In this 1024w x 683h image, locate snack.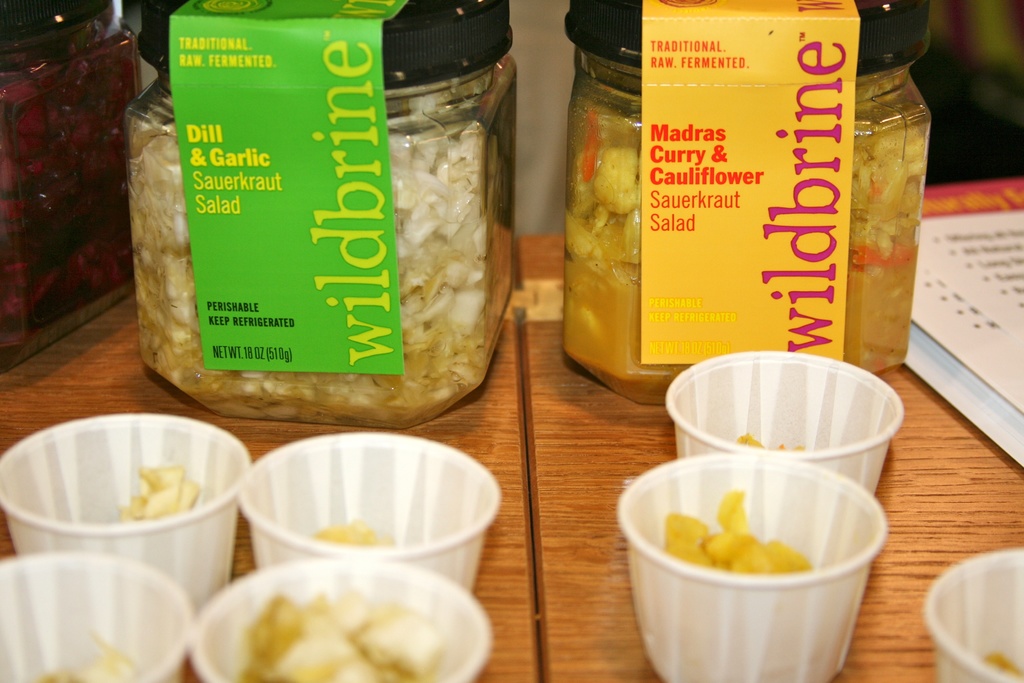
Bounding box: 315, 509, 404, 556.
